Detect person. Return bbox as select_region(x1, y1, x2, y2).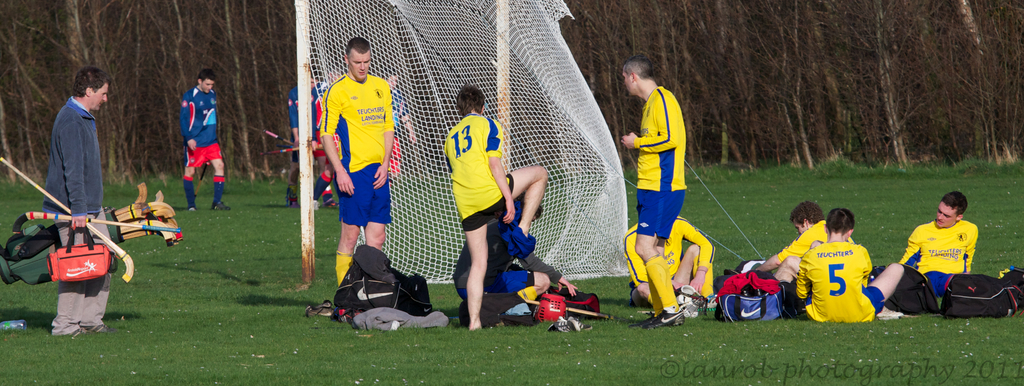
select_region(899, 194, 973, 313).
